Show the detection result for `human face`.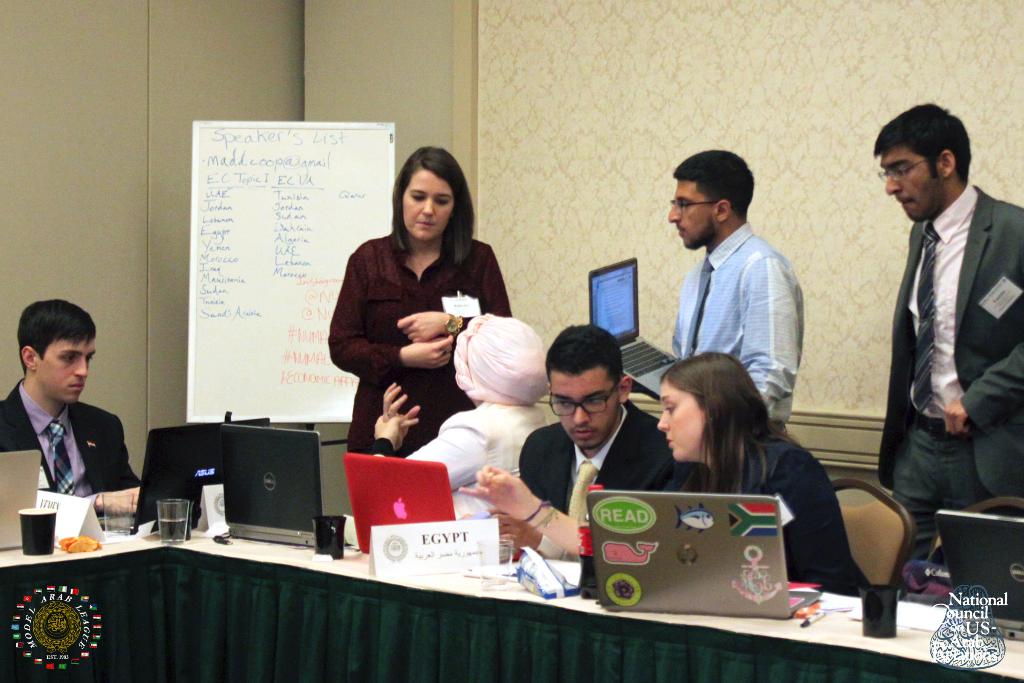
detection(666, 176, 714, 250).
